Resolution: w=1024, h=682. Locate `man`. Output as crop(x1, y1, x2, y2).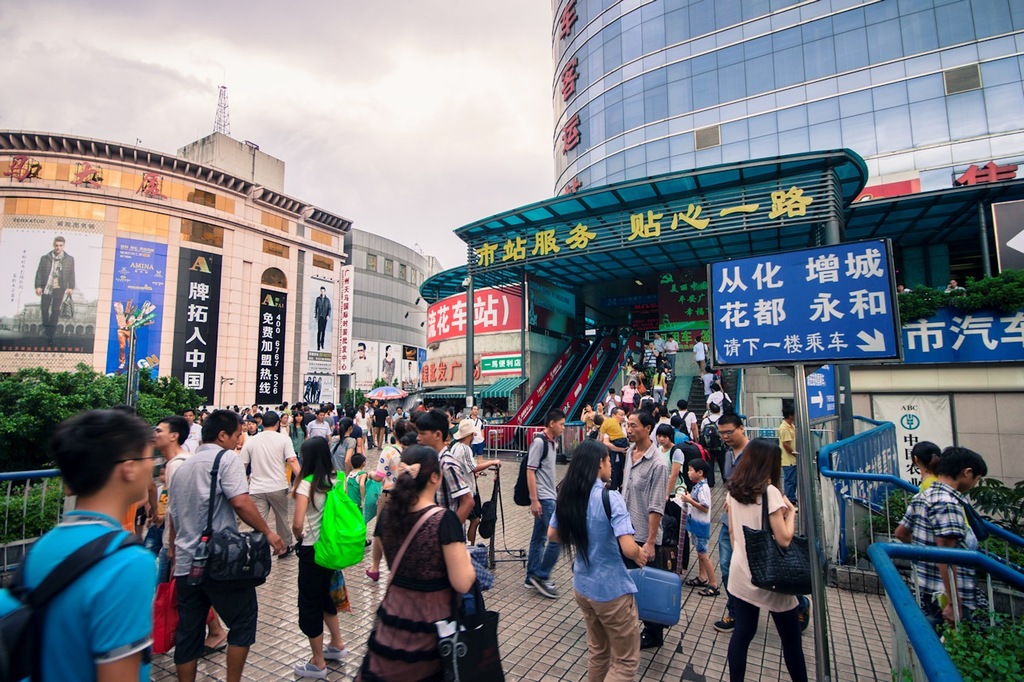
crop(316, 287, 331, 347).
